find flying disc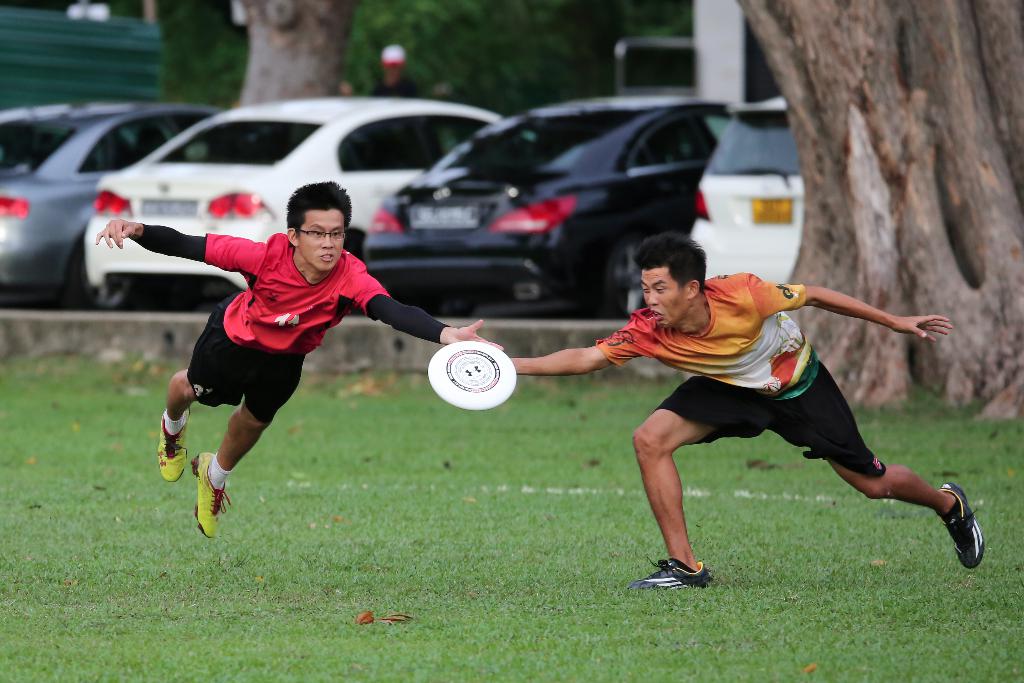
[x1=428, y1=342, x2=517, y2=410]
